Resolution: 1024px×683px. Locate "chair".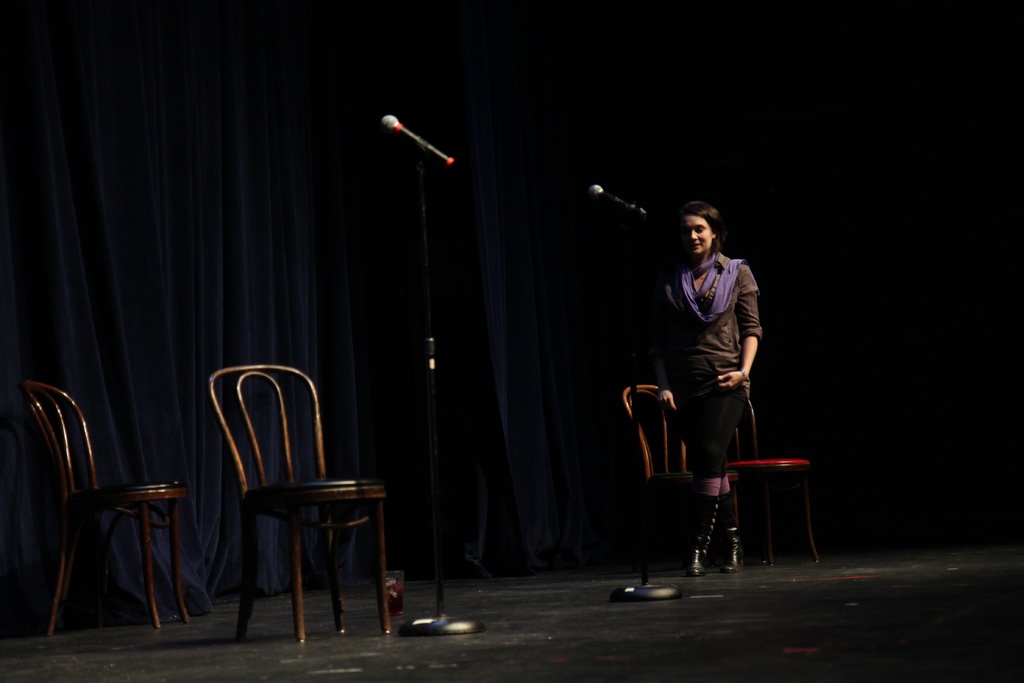
bbox(209, 360, 392, 649).
